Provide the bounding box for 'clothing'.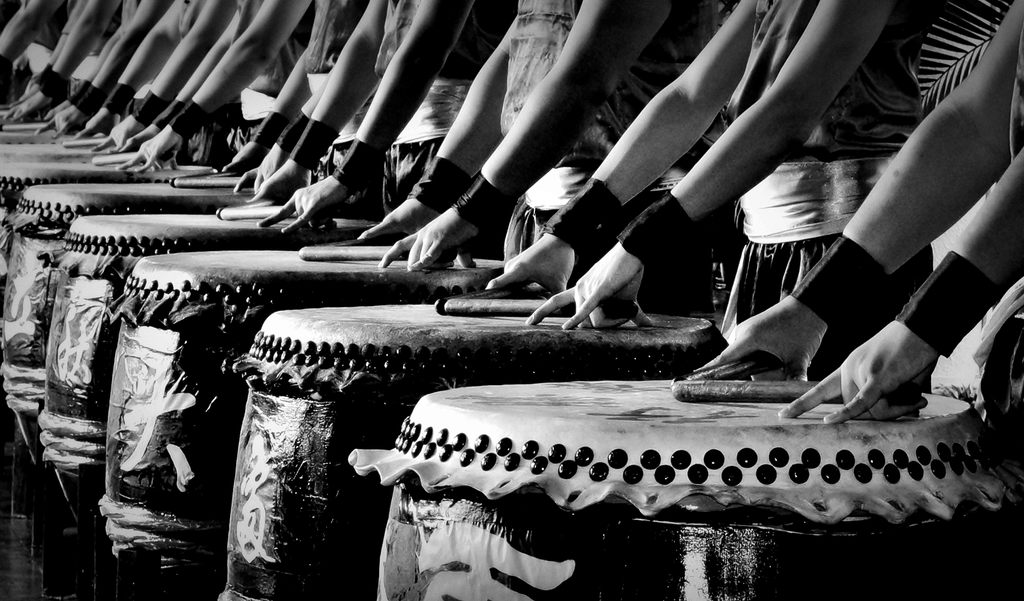
[left=726, top=0, right=934, bottom=393].
